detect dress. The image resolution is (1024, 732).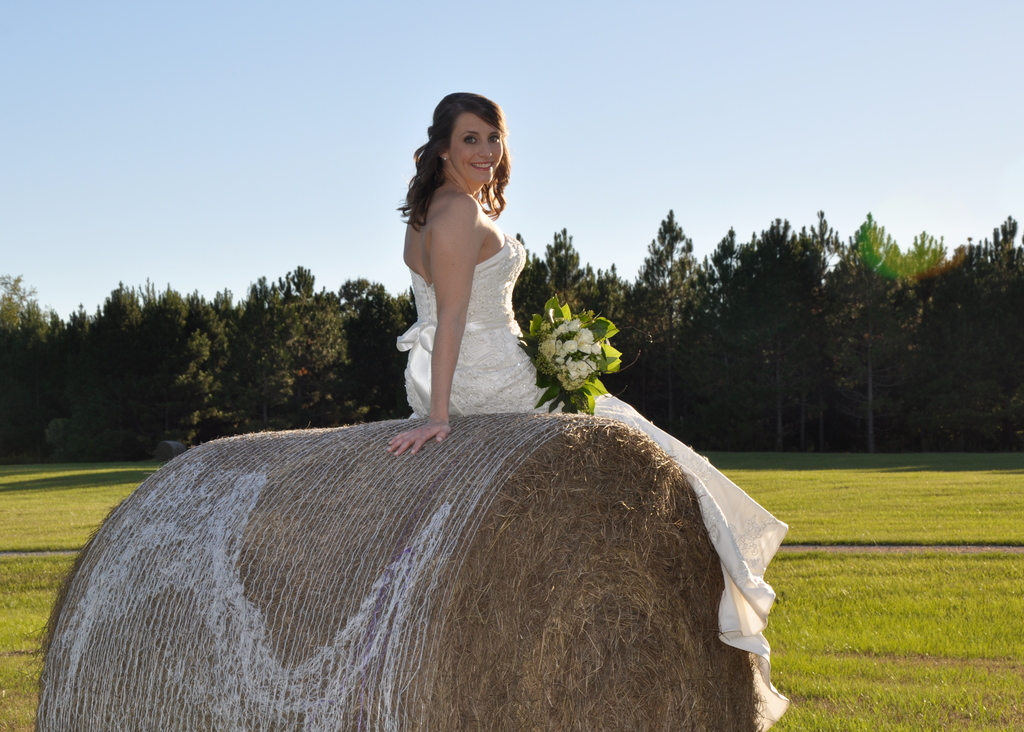
bbox(392, 227, 796, 729).
